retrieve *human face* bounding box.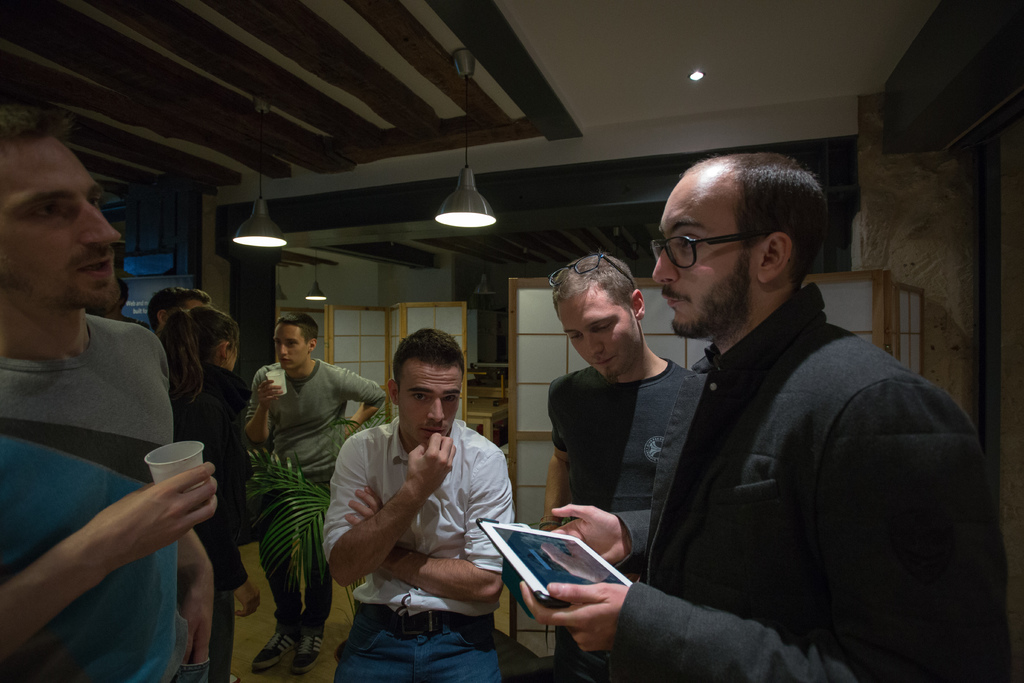
Bounding box: select_region(275, 321, 308, 367).
